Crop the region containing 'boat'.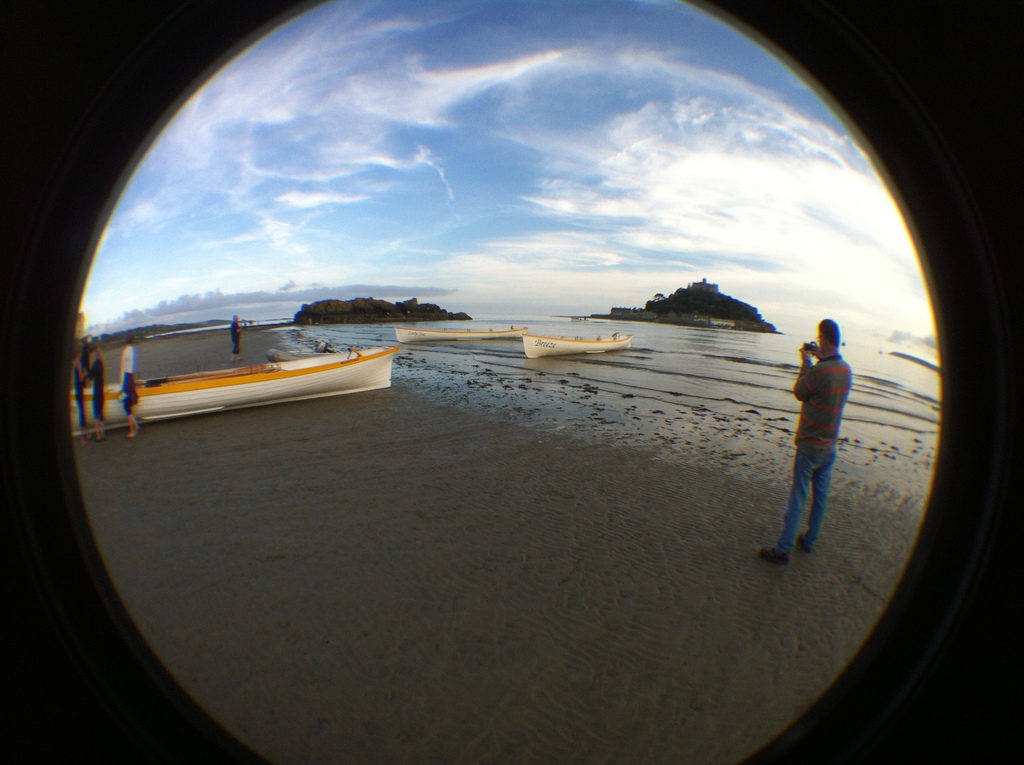
Crop region: (x1=397, y1=326, x2=527, y2=350).
